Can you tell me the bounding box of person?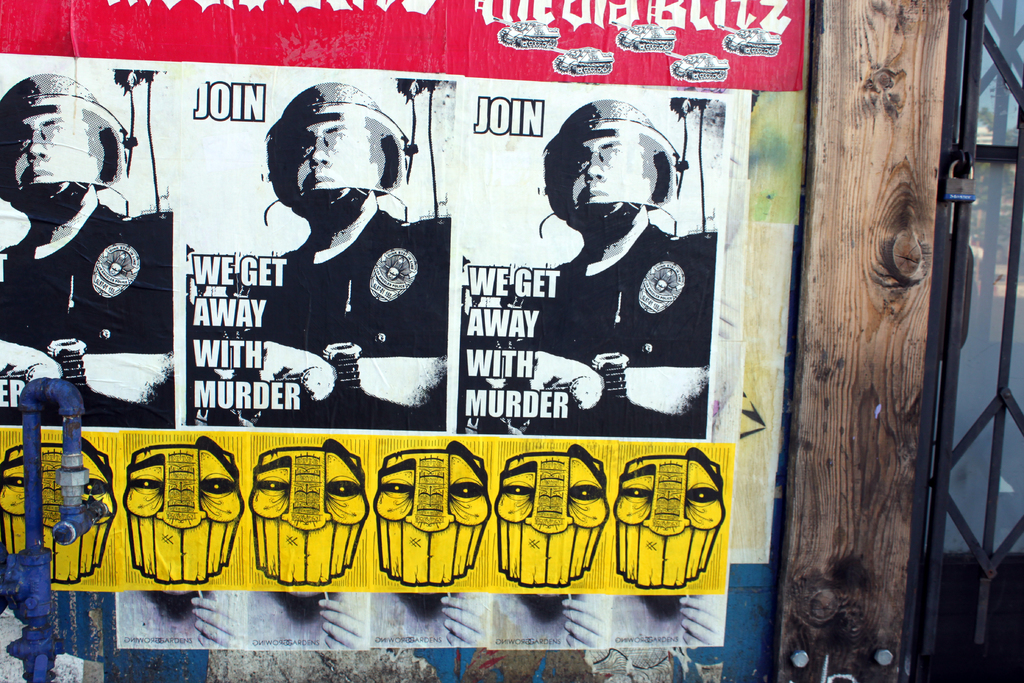
(left=0, top=73, right=173, bottom=427).
